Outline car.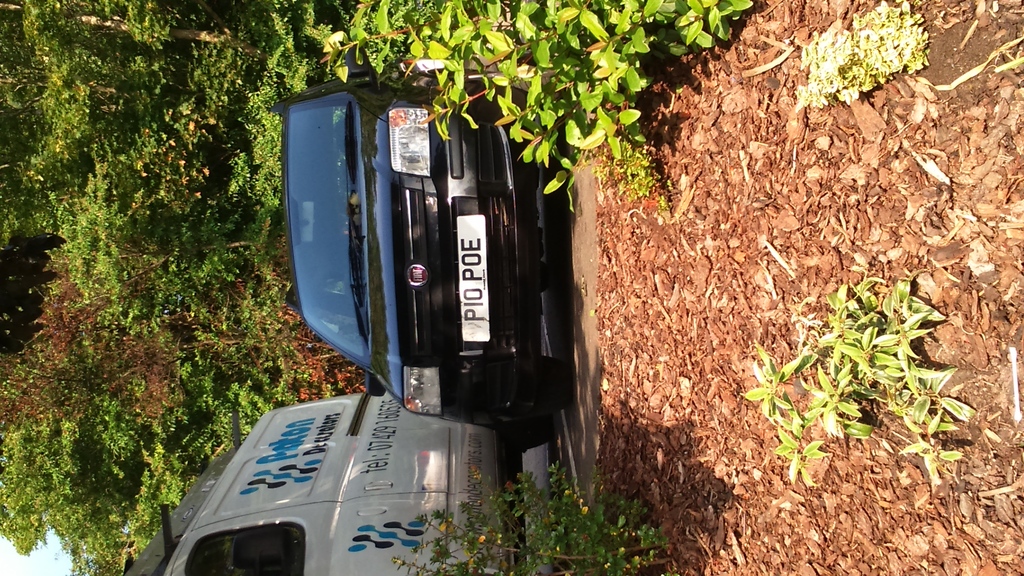
Outline: <bbox>141, 356, 510, 572</bbox>.
